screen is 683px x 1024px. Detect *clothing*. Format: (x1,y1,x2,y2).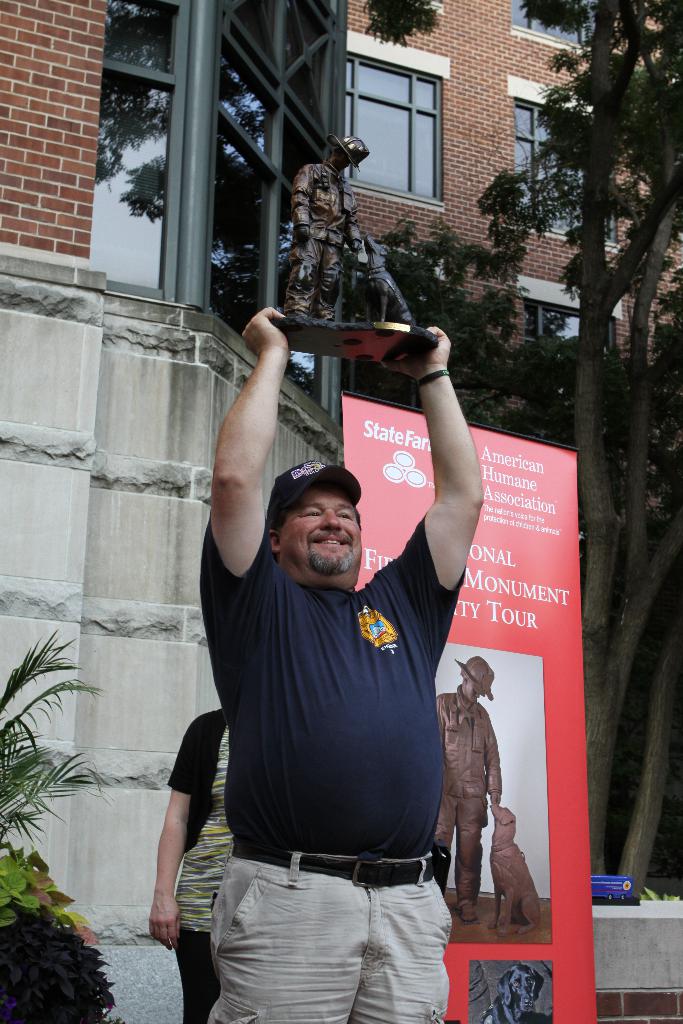
(438,682,502,915).
